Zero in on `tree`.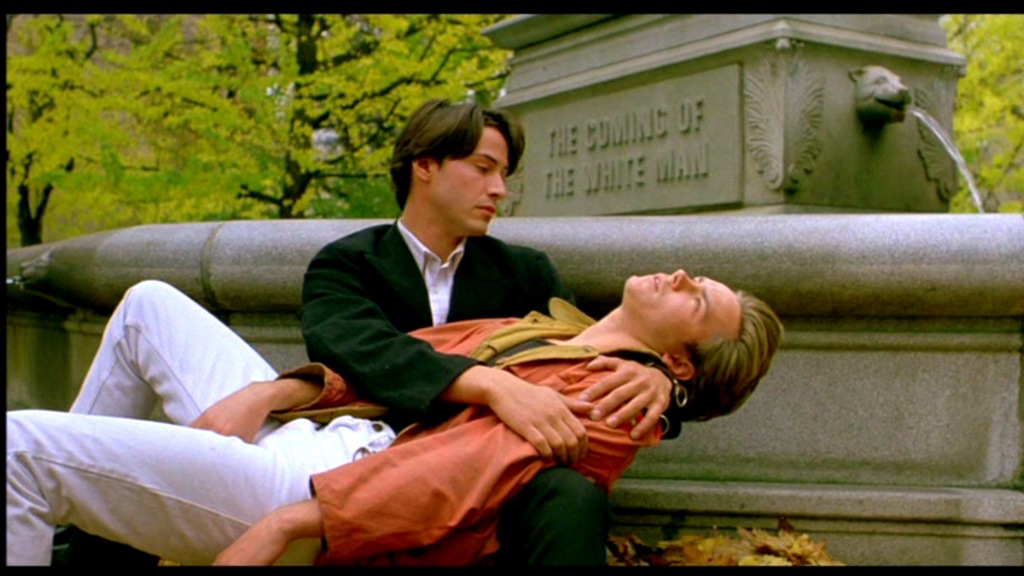
Zeroed in: box(3, 3, 530, 226).
